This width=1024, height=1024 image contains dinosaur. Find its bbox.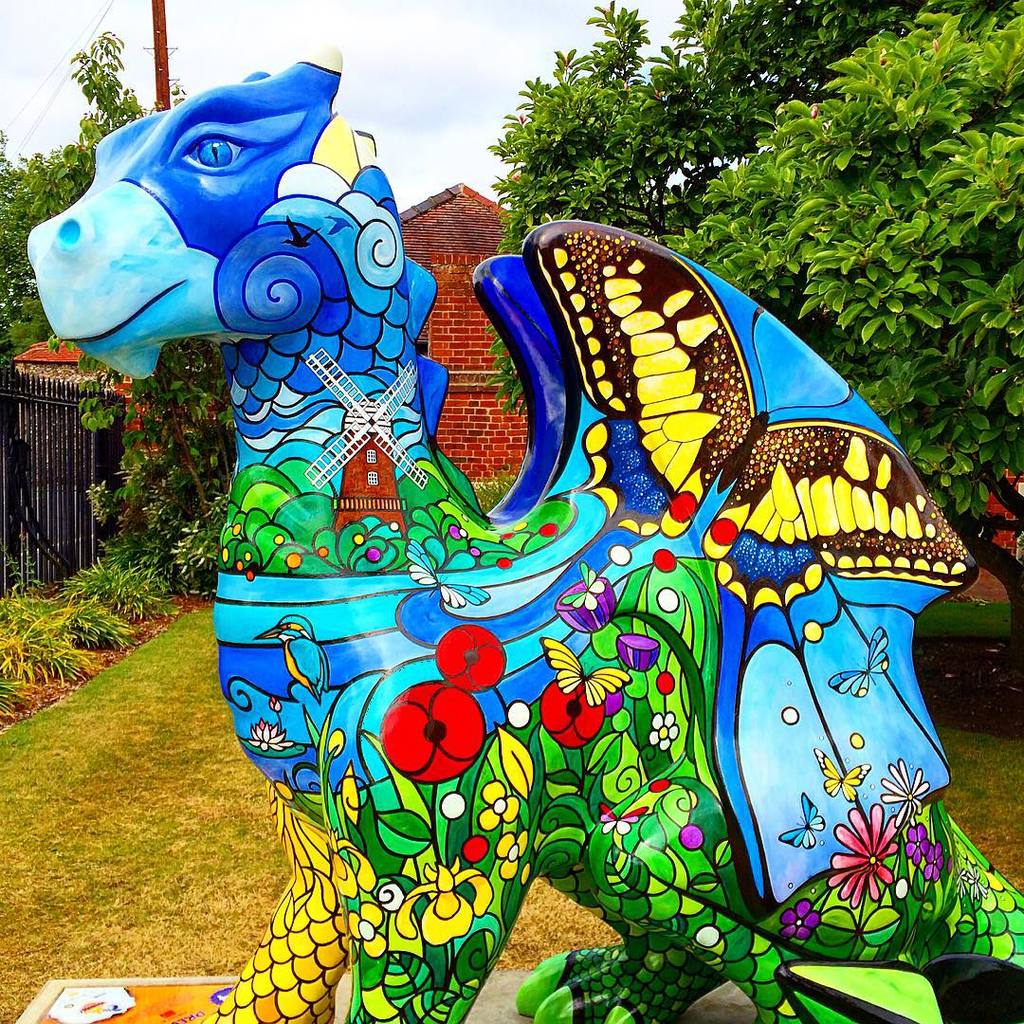
rect(25, 37, 1023, 1023).
